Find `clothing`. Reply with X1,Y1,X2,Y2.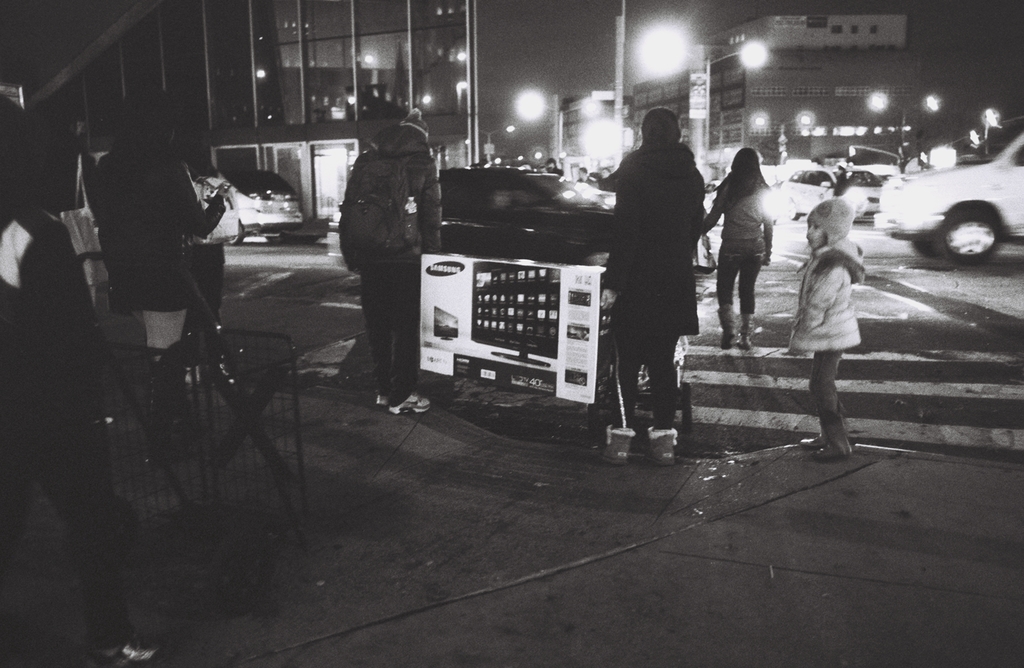
700,178,775,334.
